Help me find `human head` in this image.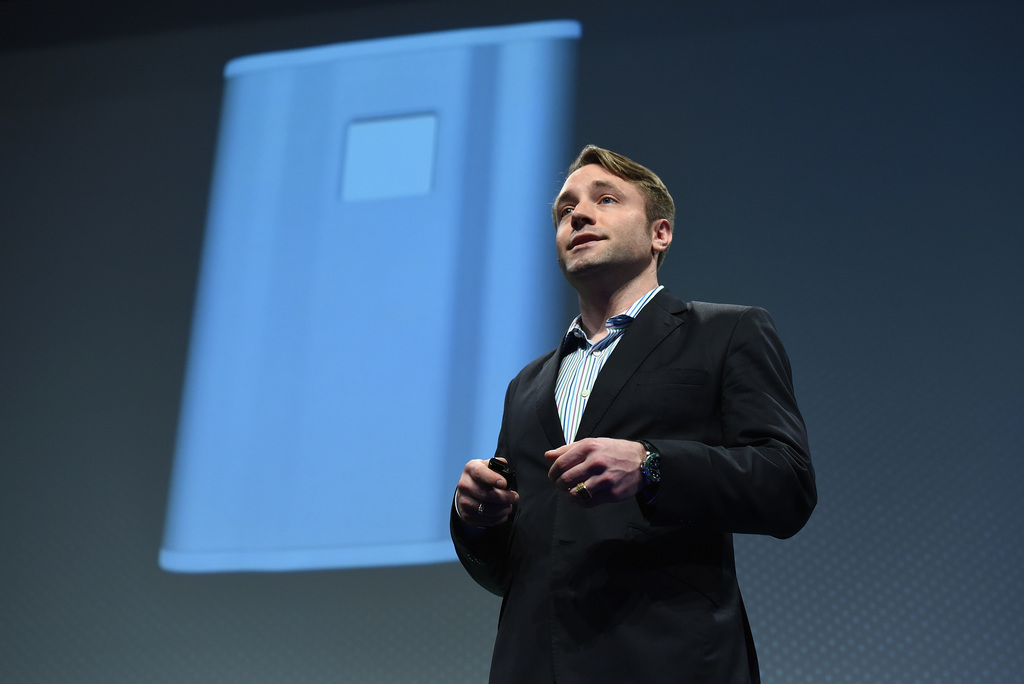
Found it: x1=553 y1=142 x2=664 y2=265.
